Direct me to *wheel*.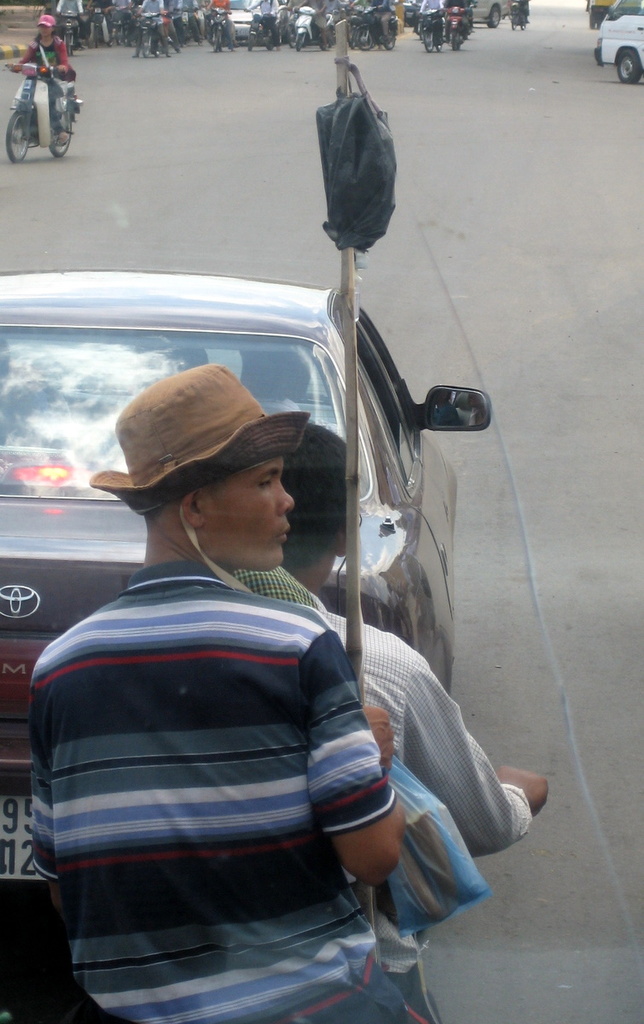
Direction: box=[616, 48, 642, 83].
